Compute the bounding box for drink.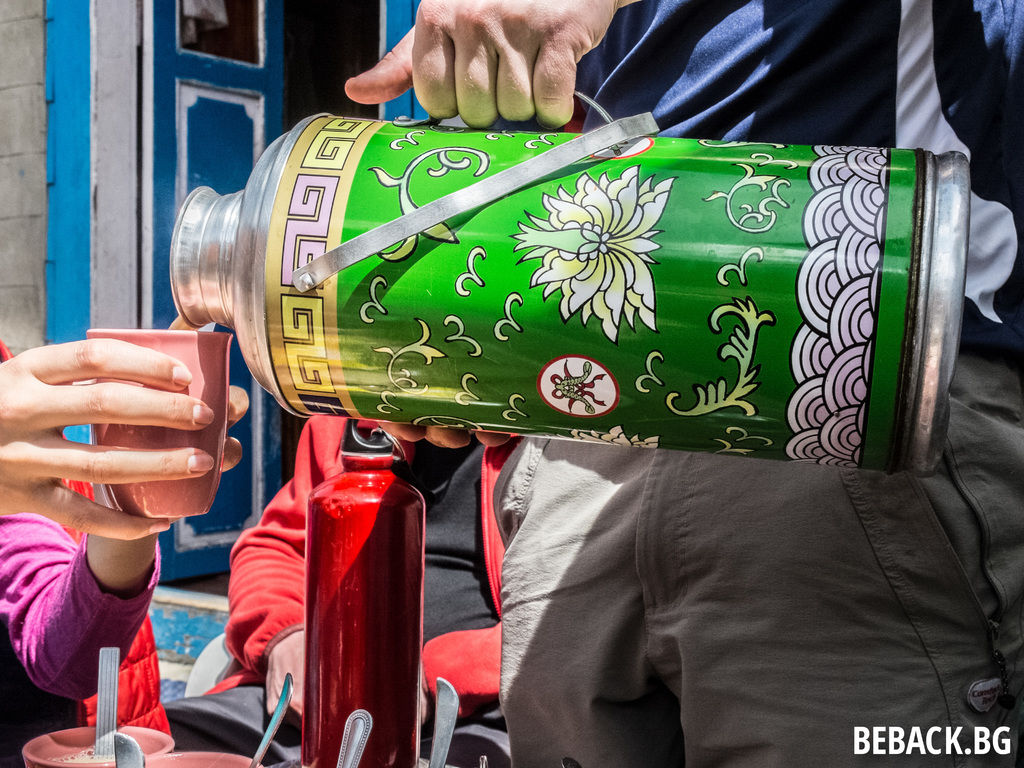
bbox=(170, 102, 995, 529).
